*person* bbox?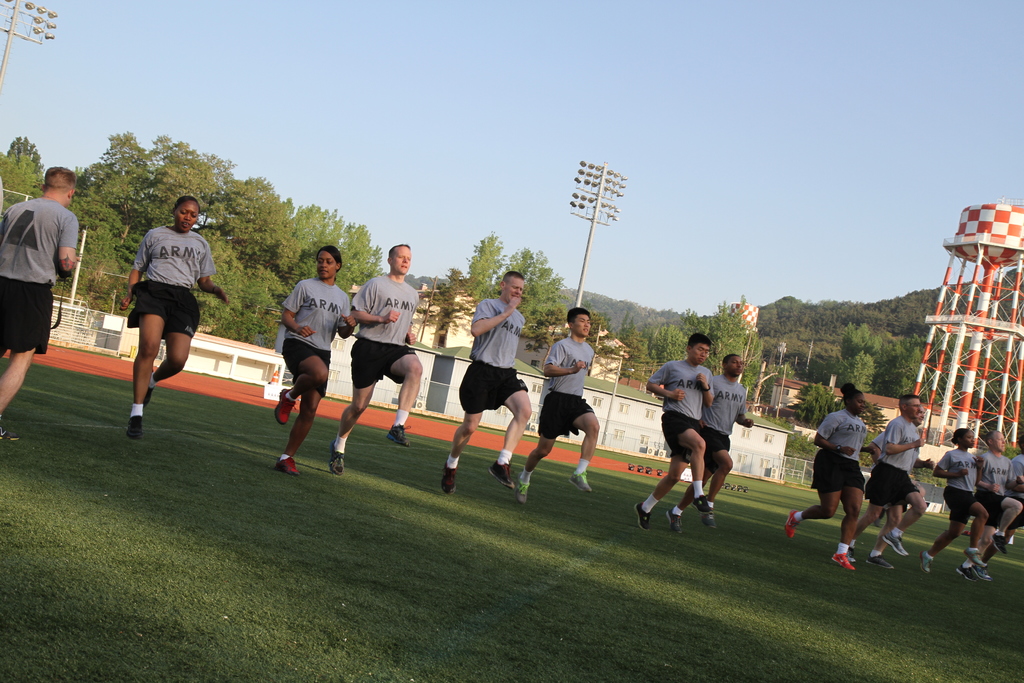
rect(280, 245, 360, 475)
